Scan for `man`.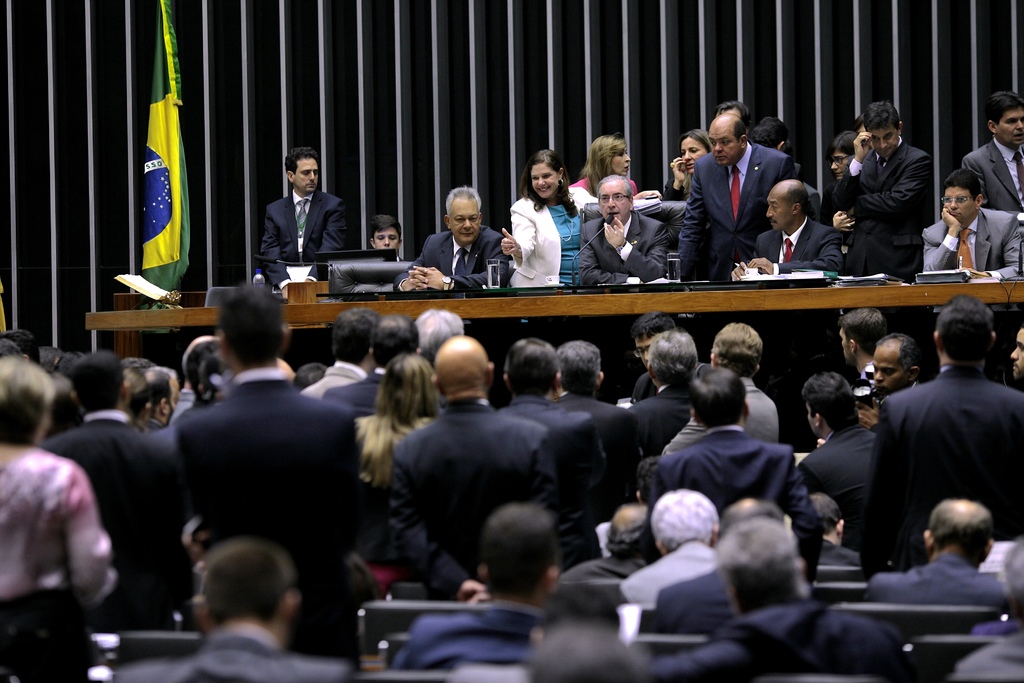
Scan result: left=263, top=149, right=349, bottom=295.
